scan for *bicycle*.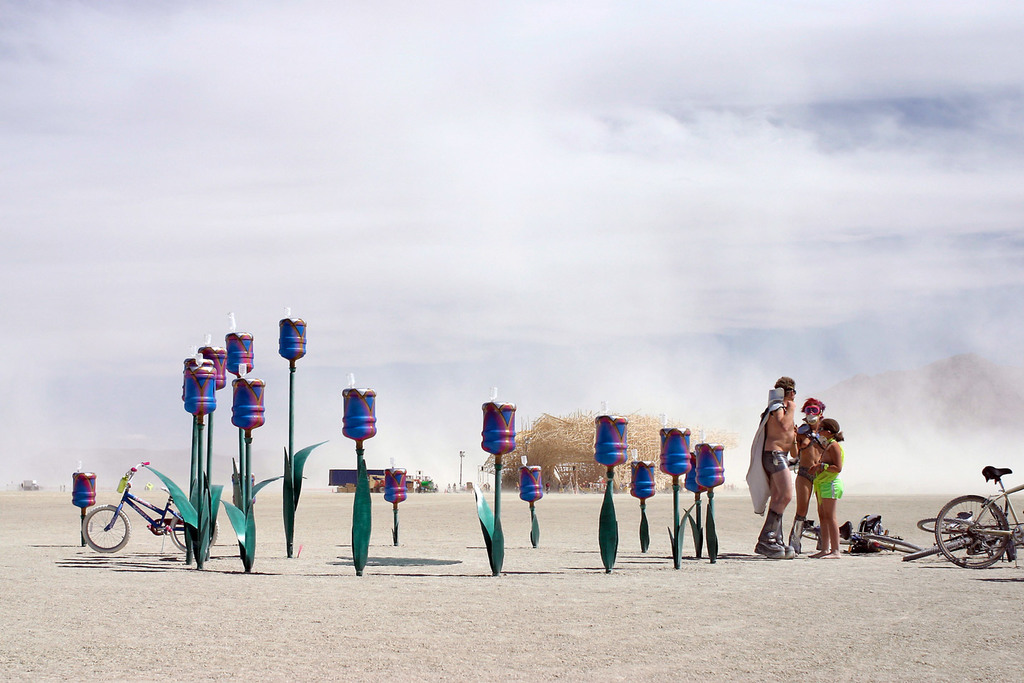
Scan result: [left=901, top=508, right=1015, bottom=561].
